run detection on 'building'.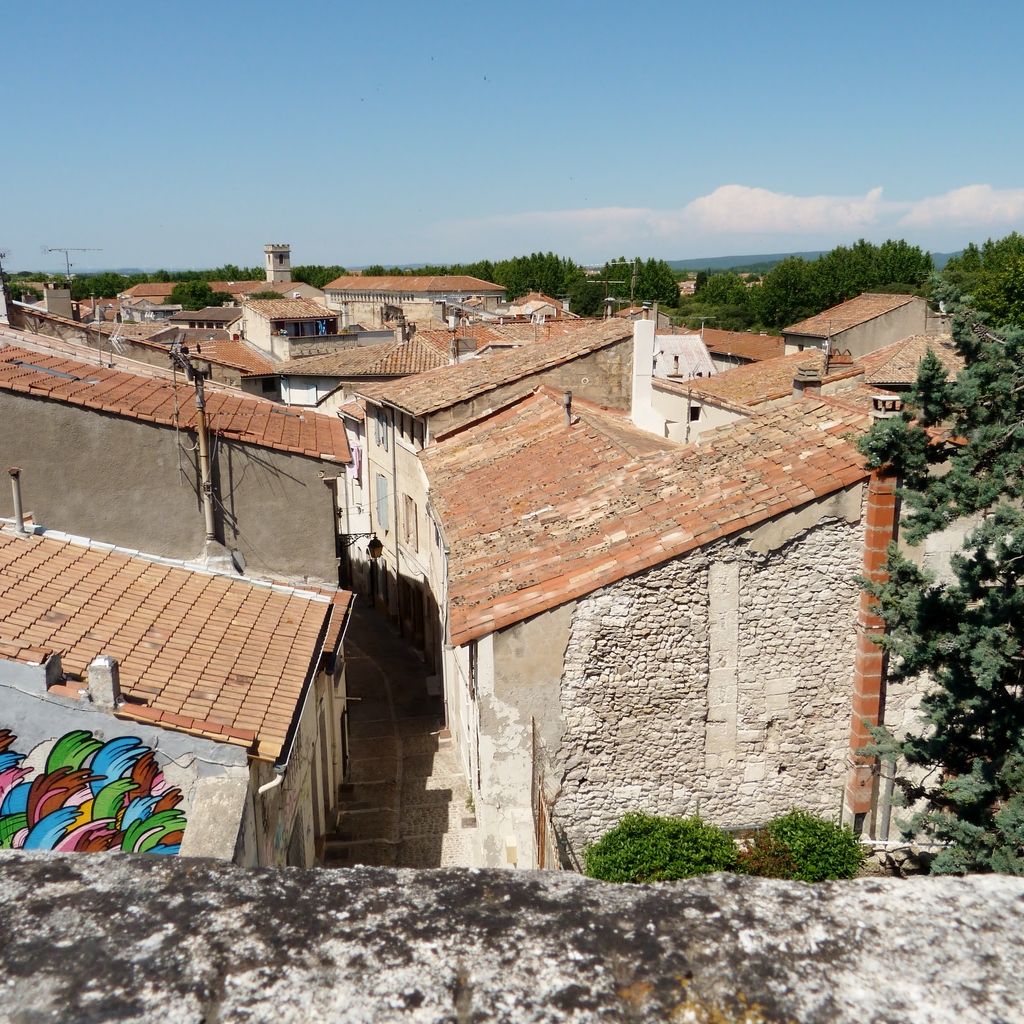
Result: 780,285,950,364.
